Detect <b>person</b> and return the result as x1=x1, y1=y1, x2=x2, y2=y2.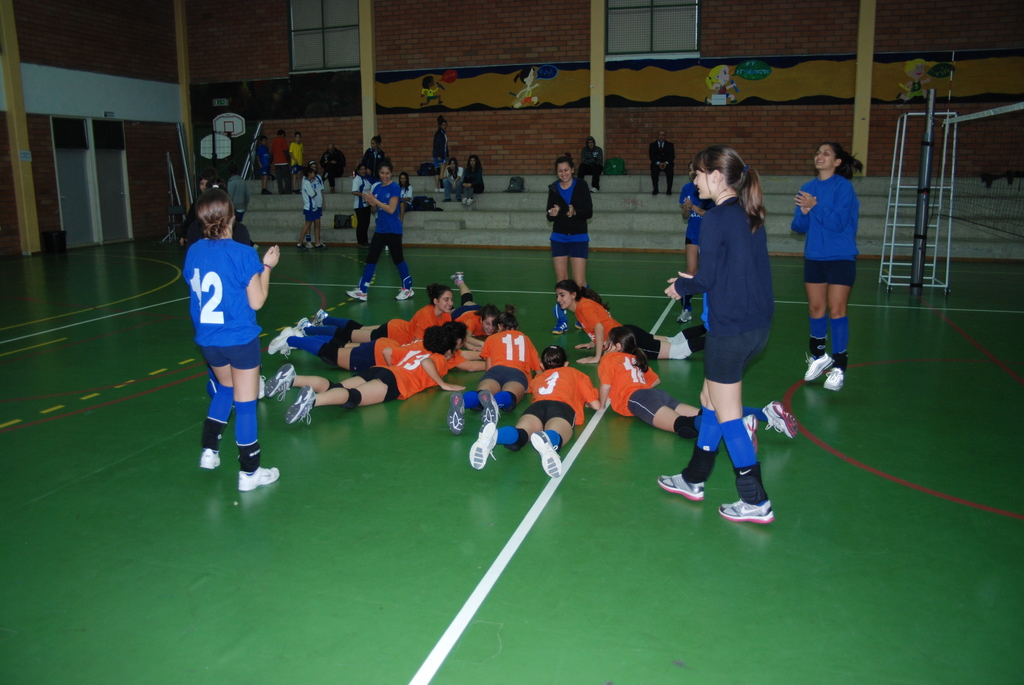
x1=271, y1=129, x2=291, y2=197.
